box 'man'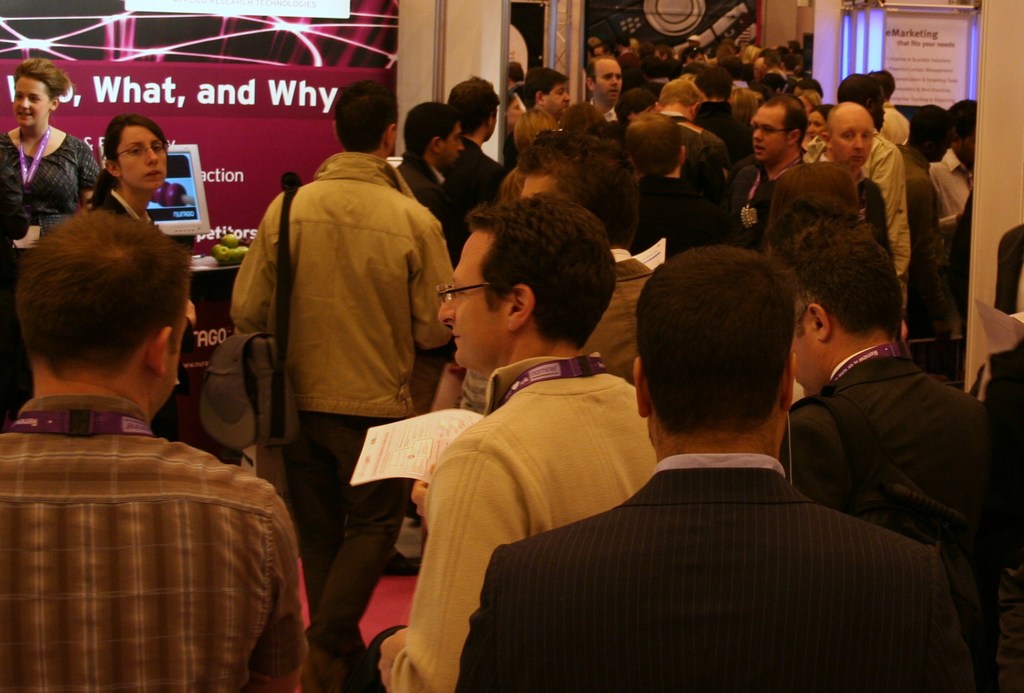
x1=225 y1=77 x2=456 y2=692
